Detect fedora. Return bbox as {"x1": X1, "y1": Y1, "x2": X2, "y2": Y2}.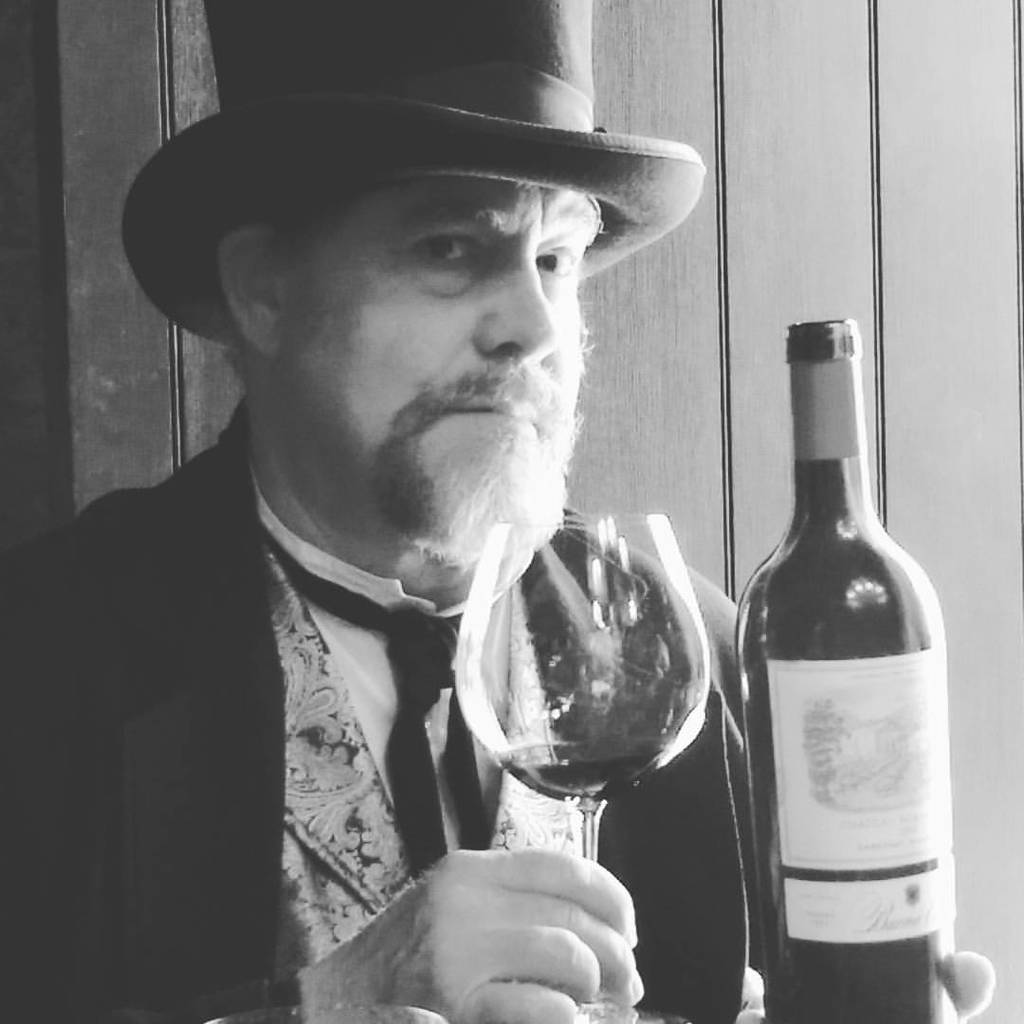
{"x1": 119, "y1": 0, "x2": 709, "y2": 341}.
